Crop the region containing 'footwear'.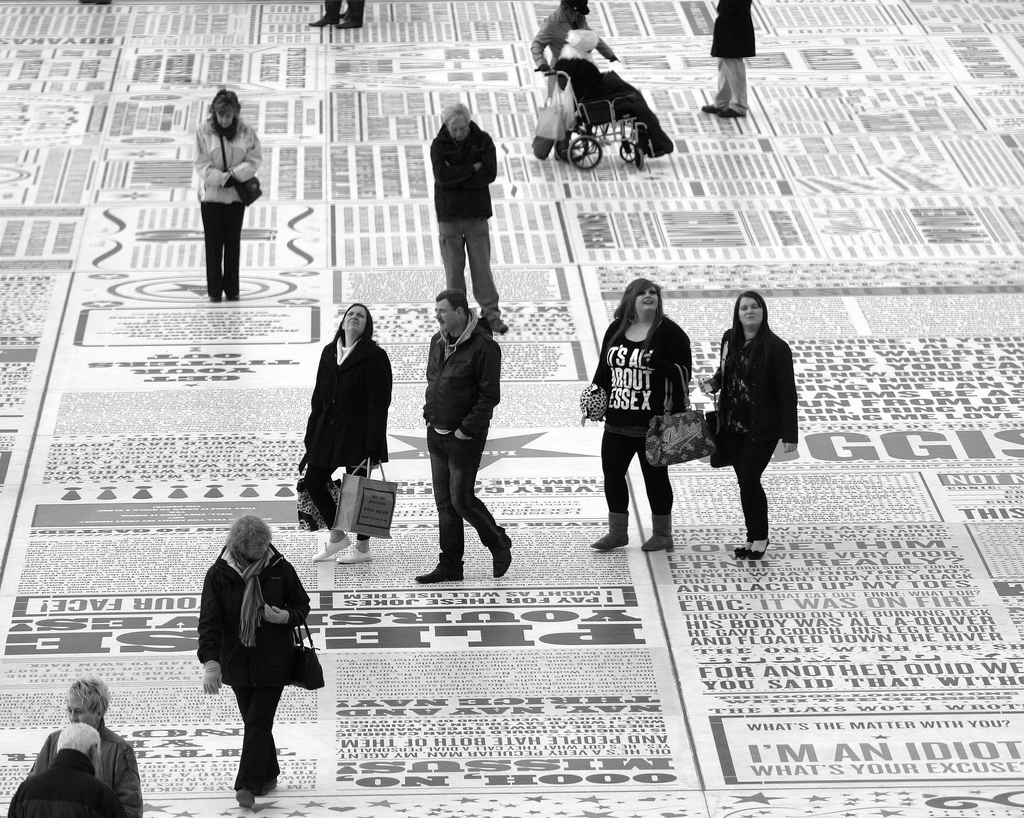
Crop region: locate(589, 510, 628, 548).
